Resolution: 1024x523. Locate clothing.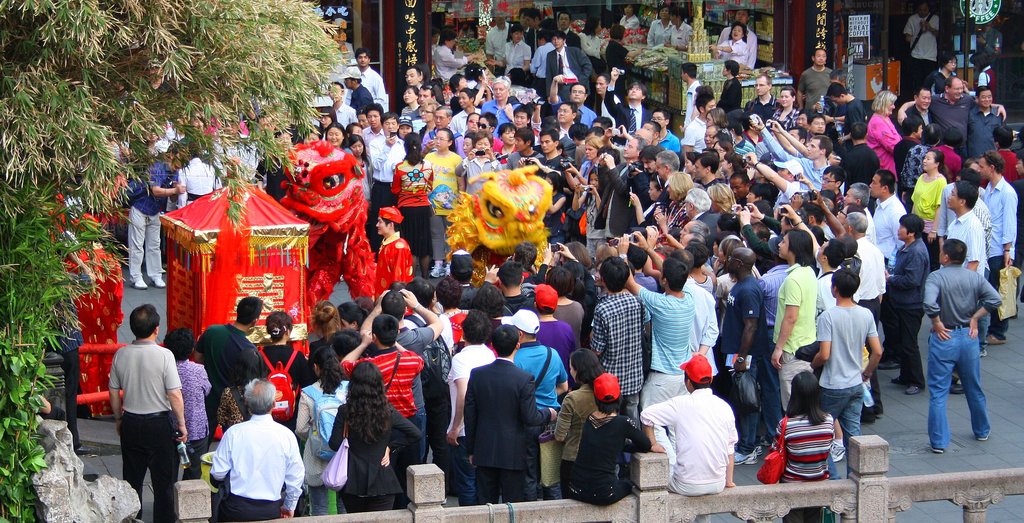
718:276:769:454.
